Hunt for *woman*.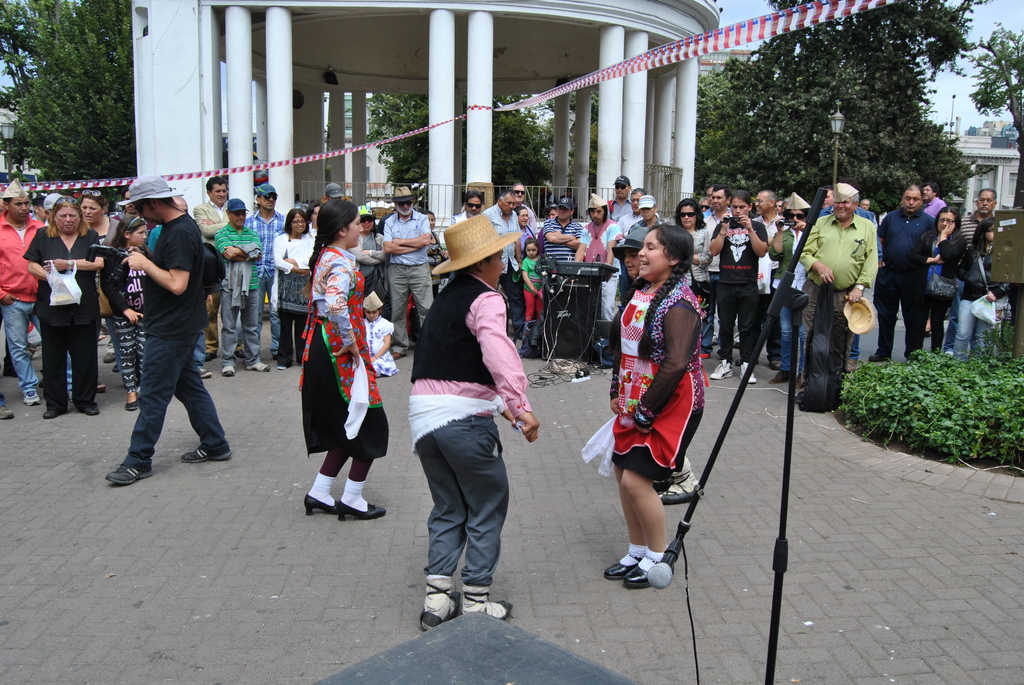
Hunted down at {"left": 267, "top": 203, "right": 317, "bottom": 367}.
